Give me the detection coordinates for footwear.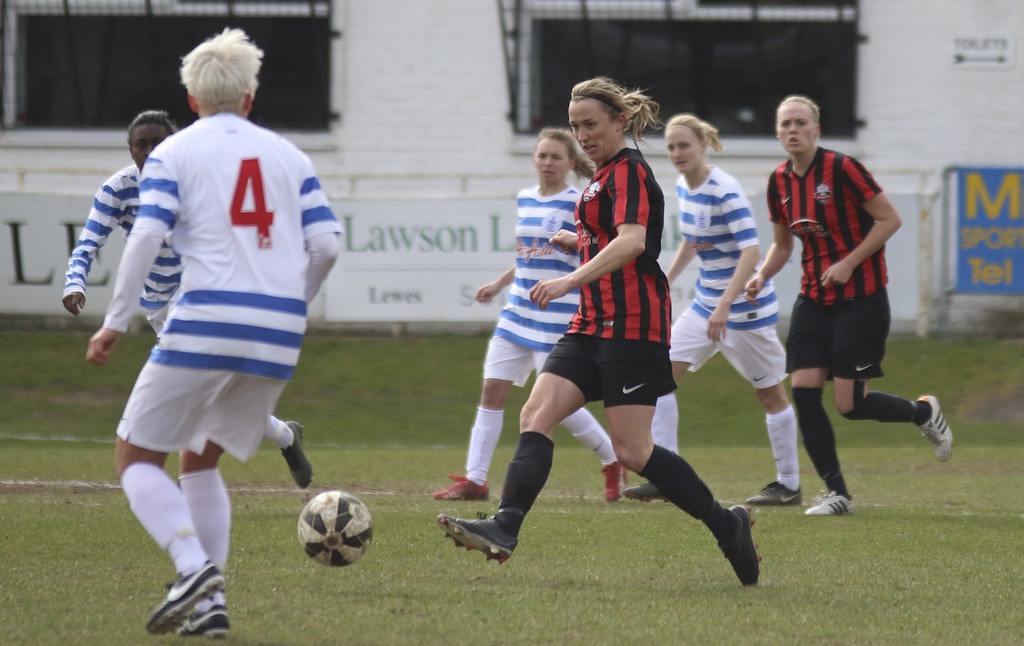
<region>620, 470, 682, 504</region>.
